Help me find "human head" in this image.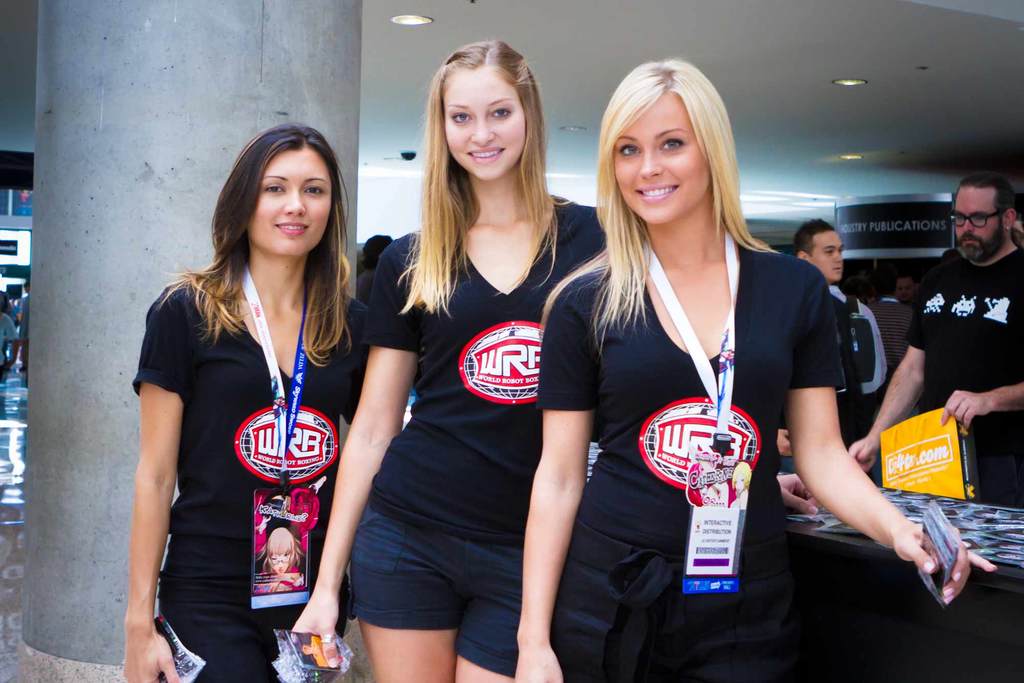
Found it: (1009, 195, 1023, 262).
